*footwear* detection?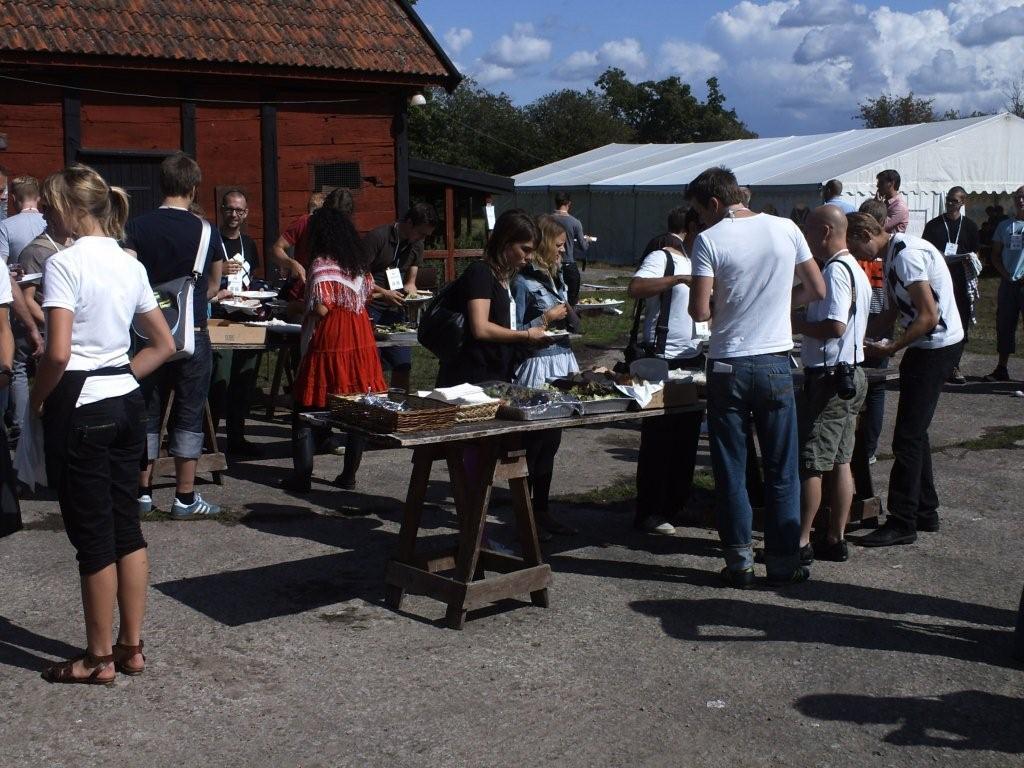
(left=981, top=365, right=1011, bottom=383)
